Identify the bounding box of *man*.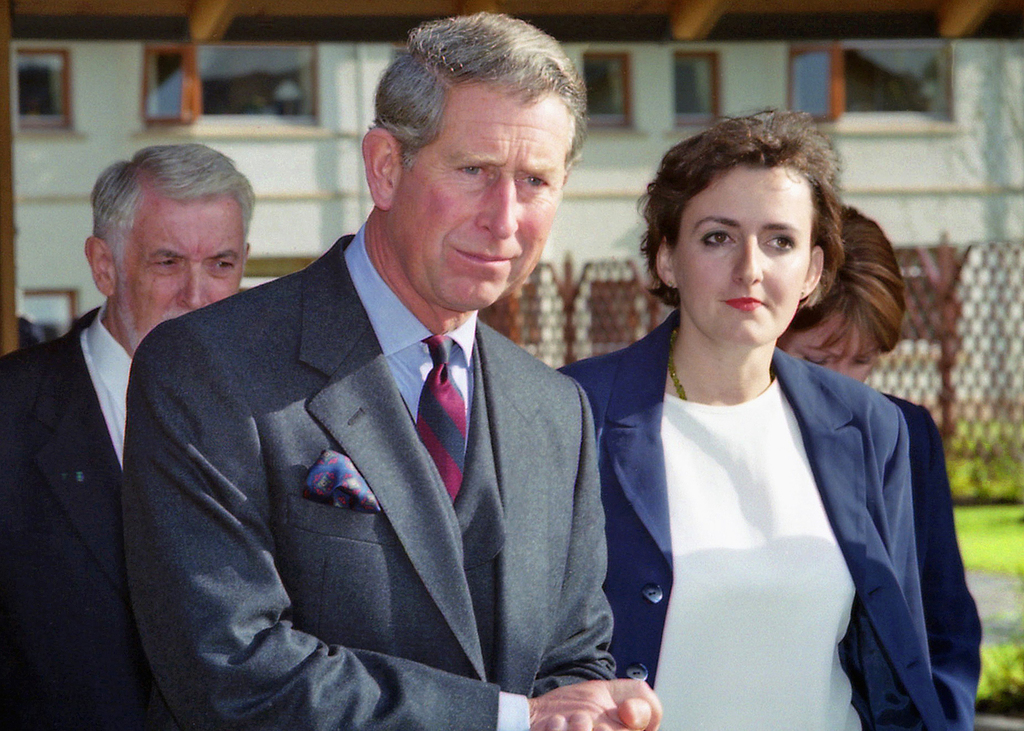
[0, 143, 257, 730].
